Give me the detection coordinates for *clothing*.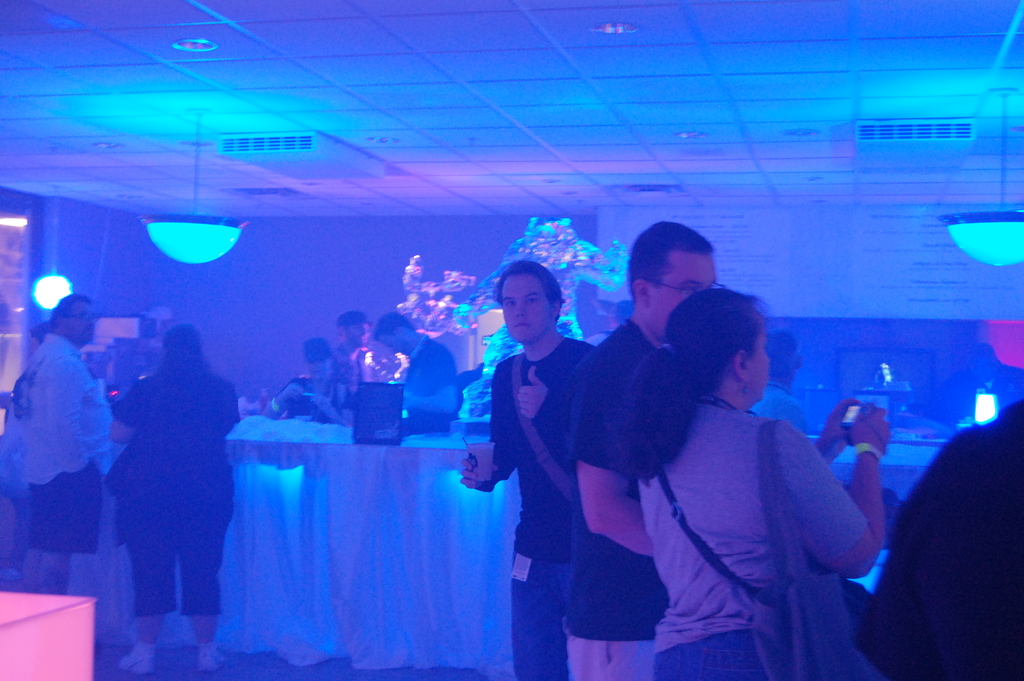
box(480, 300, 607, 625).
